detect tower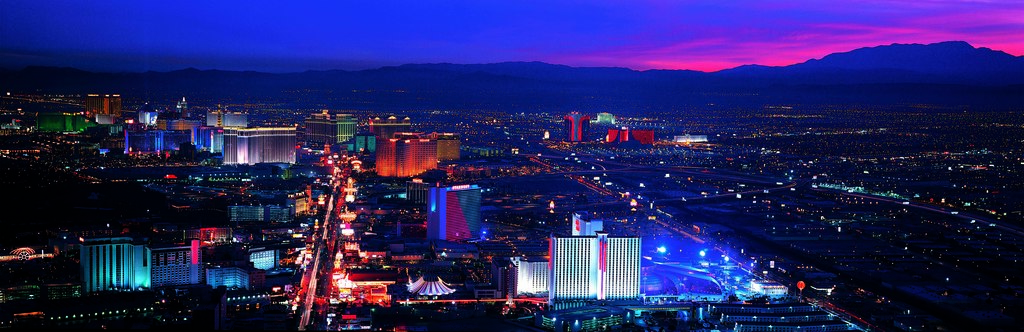
select_region(540, 211, 653, 304)
